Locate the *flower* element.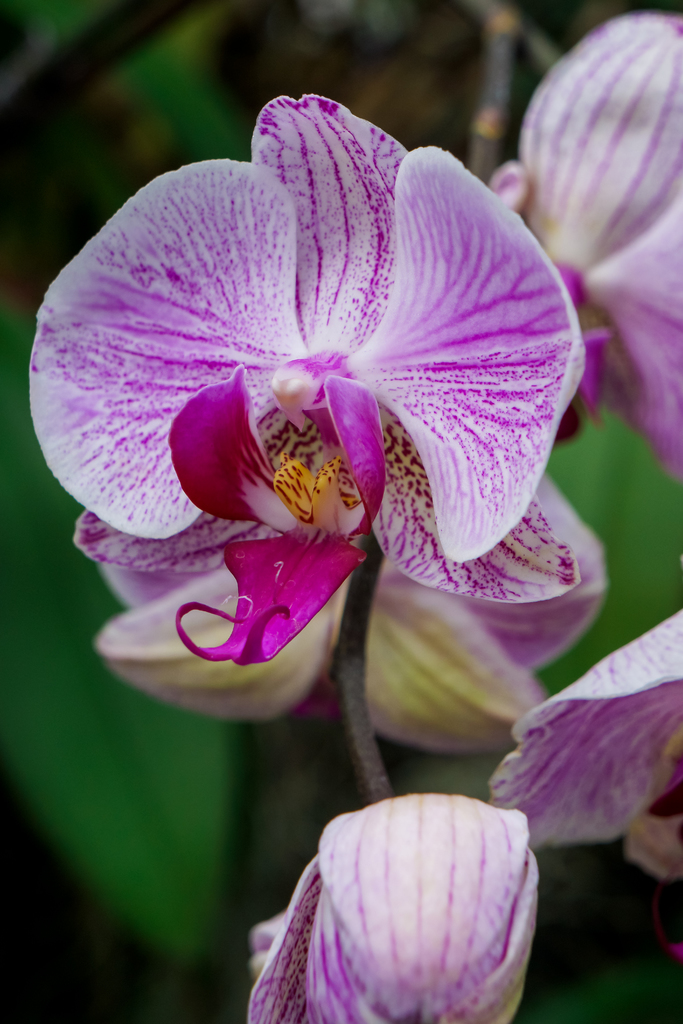
Element bbox: BBox(21, 3, 682, 1022).
